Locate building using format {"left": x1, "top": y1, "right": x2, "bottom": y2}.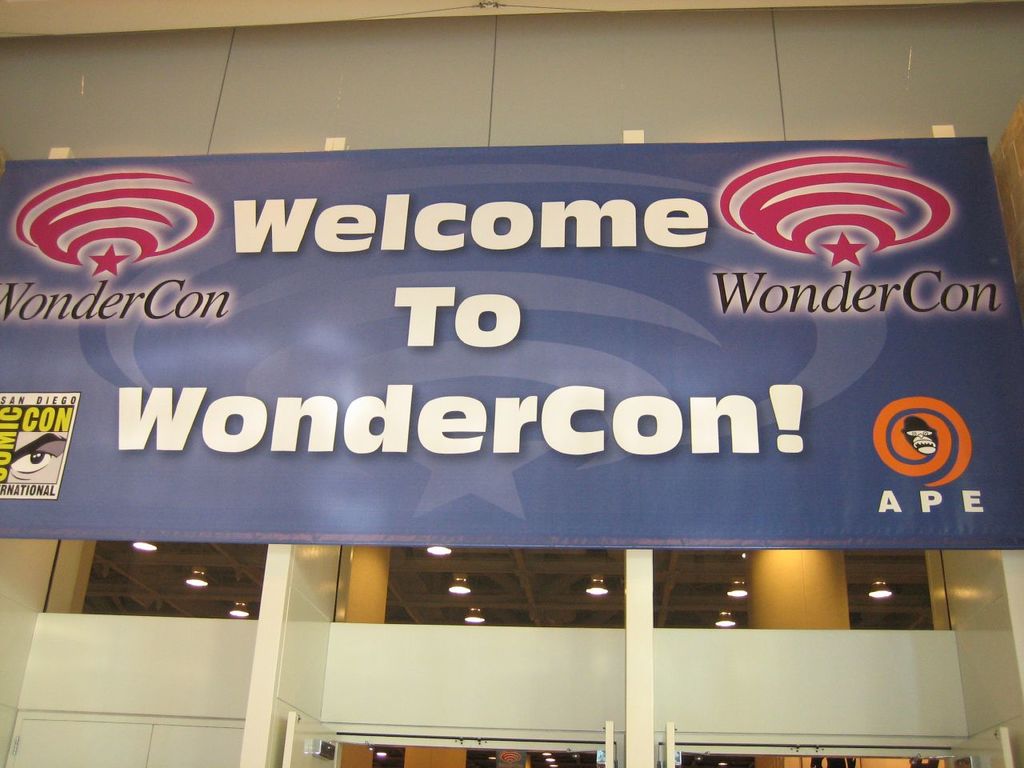
{"left": 0, "top": 0, "right": 1023, "bottom": 767}.
